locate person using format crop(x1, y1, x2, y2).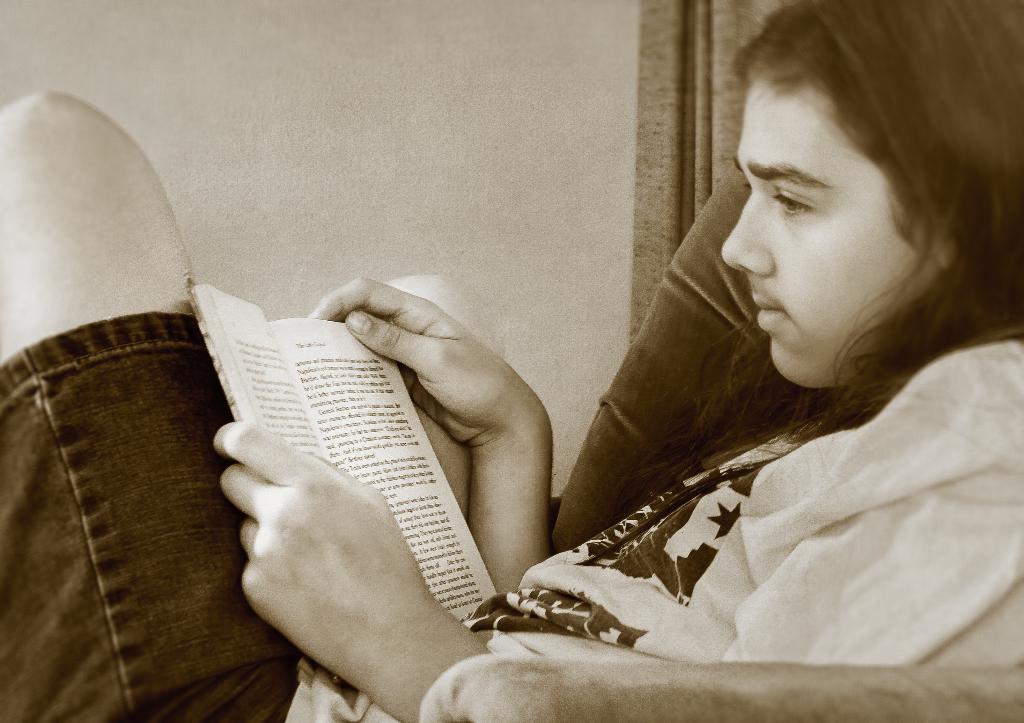
crop(0, 0, 1023, 721).
